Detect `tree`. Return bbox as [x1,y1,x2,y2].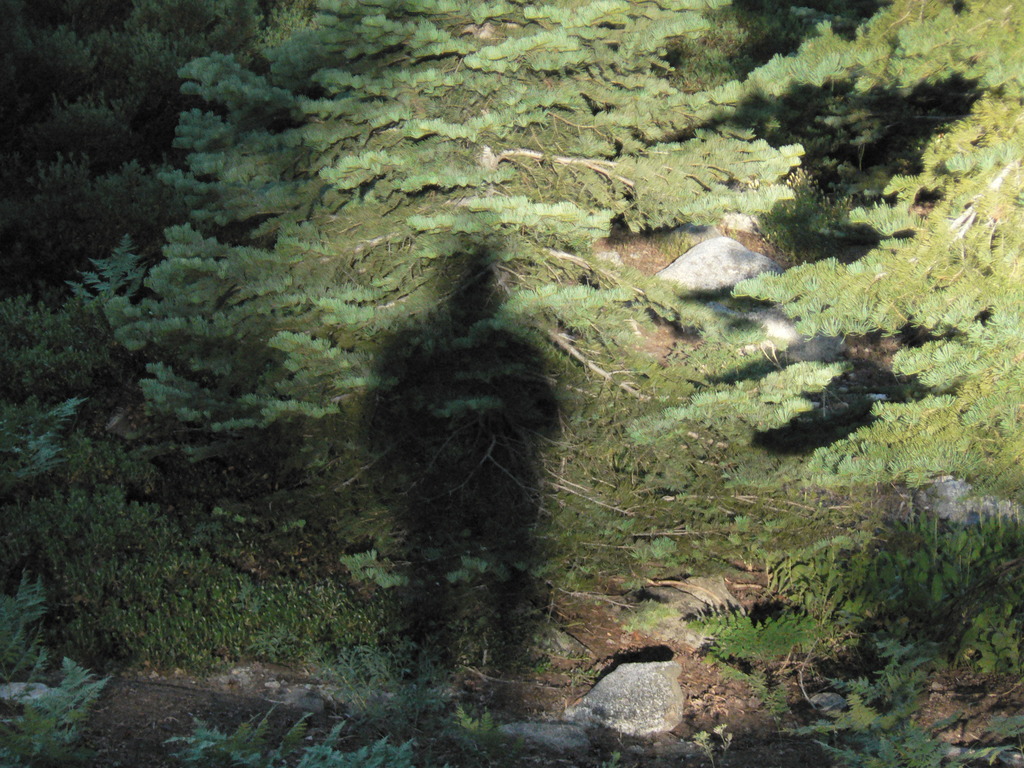
[116,0,268,218].
